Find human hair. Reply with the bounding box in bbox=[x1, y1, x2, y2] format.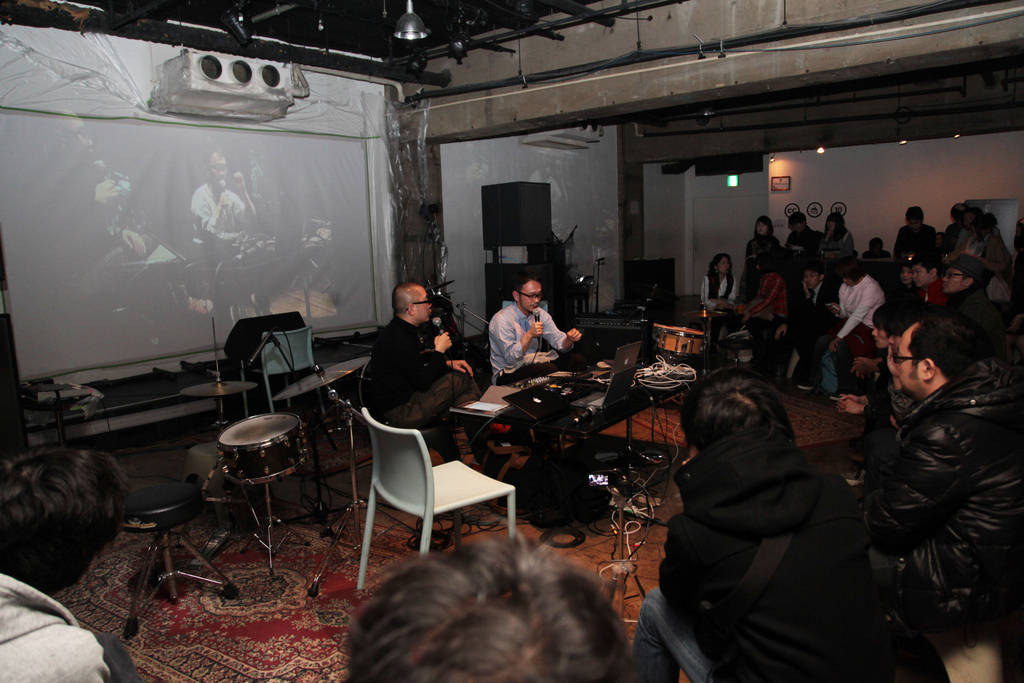
bbox=[910, 252, 945, 276].
